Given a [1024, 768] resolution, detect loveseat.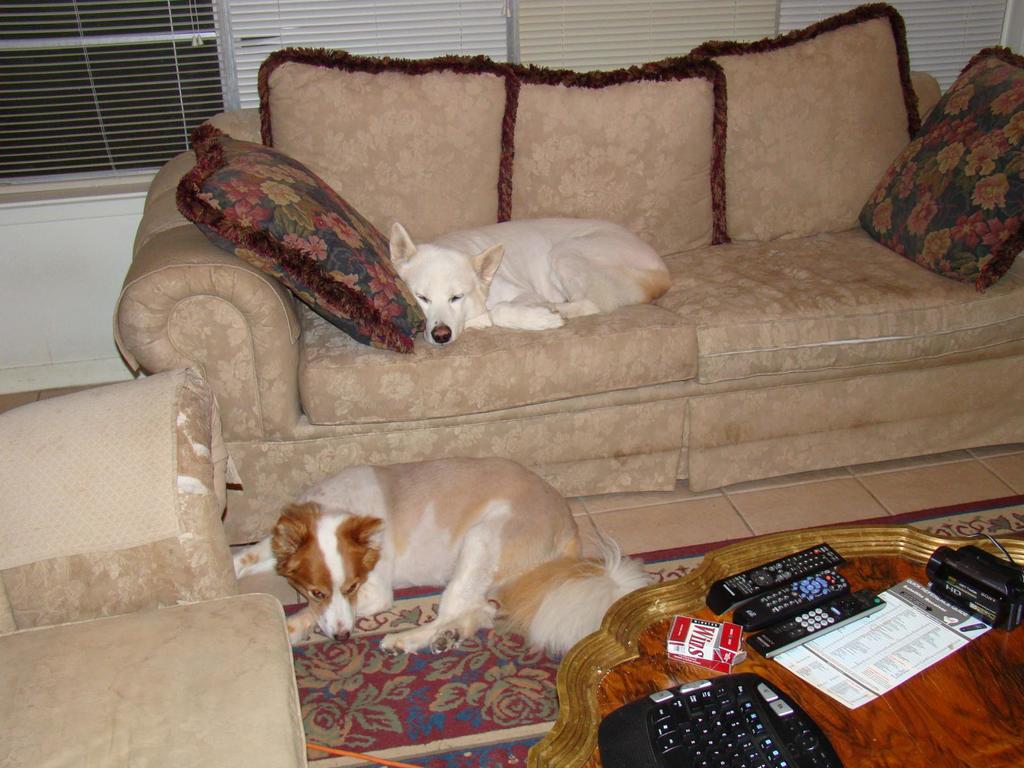
{"x1": 170, "y1": 33, "x2": 1023, "y2": 563}.
